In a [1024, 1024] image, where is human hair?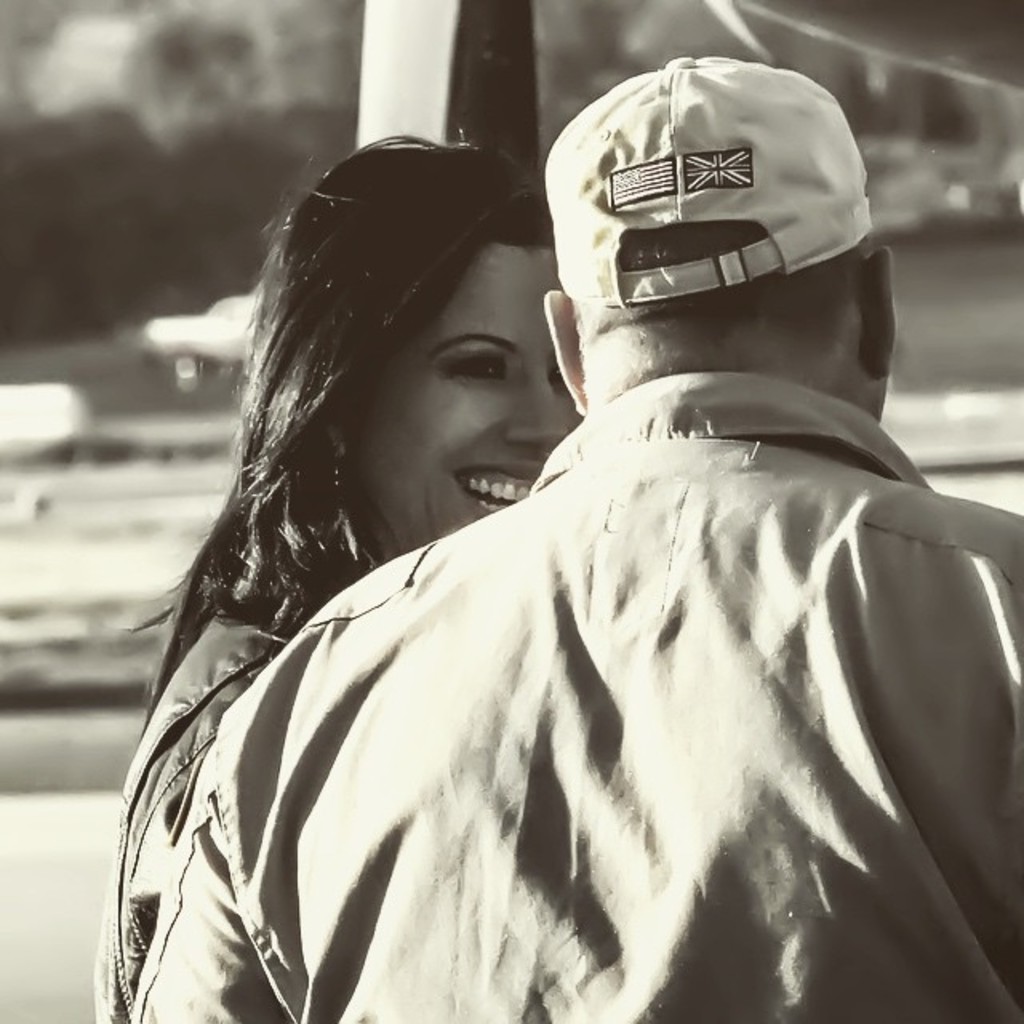
{"left": 240, "top": 123, "right": 598, "bottom": 637}.
